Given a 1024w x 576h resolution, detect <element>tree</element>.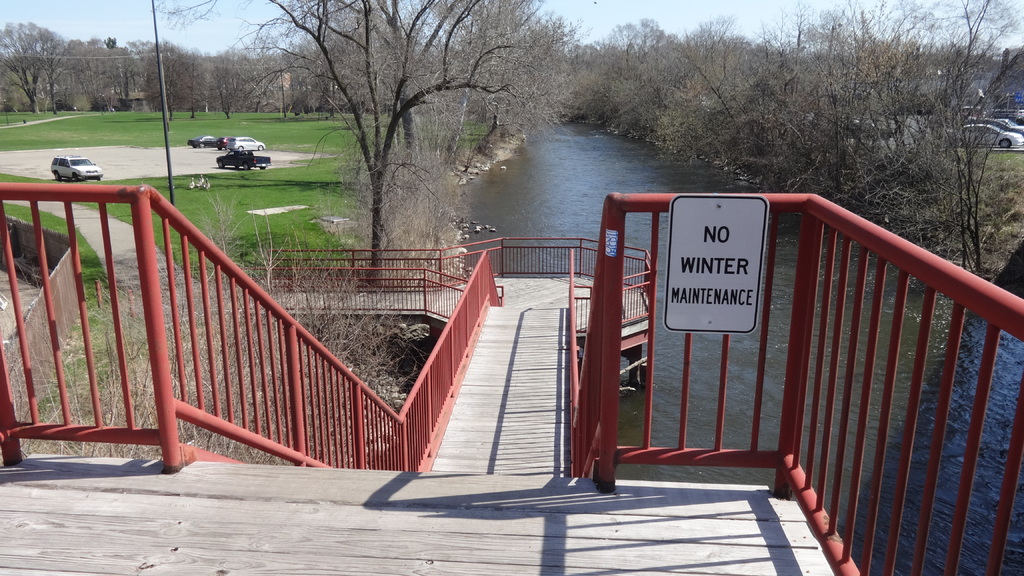
x1=144, y1=0, x2=600, y2=343.
